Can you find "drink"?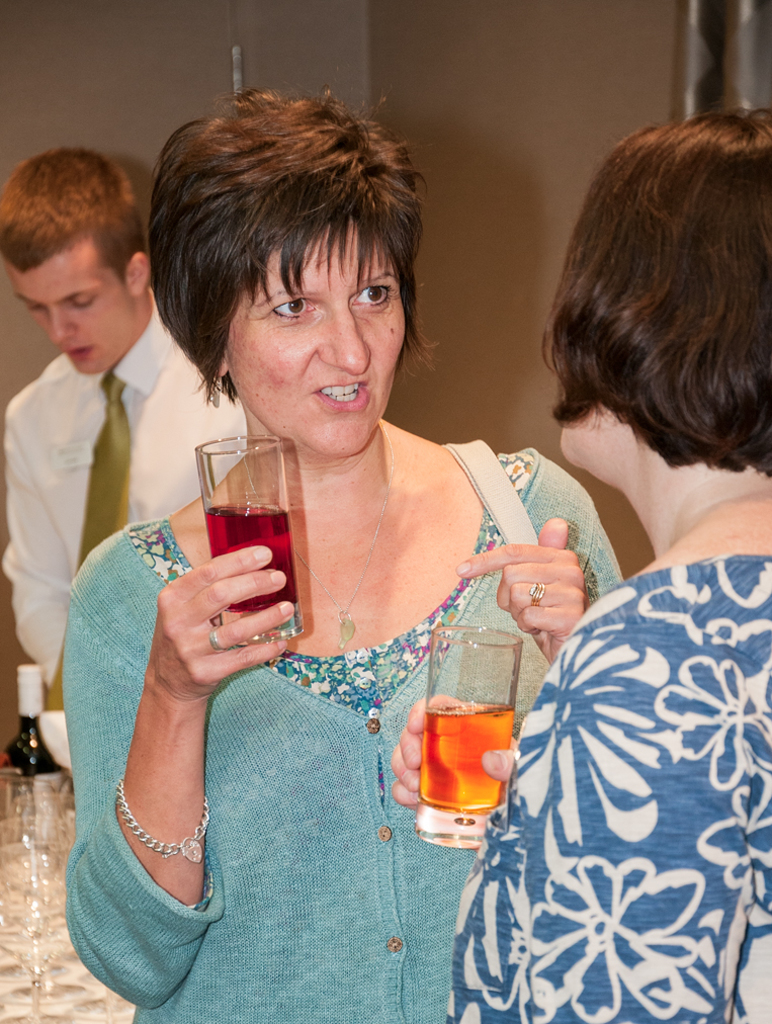
Yes, bounding box: crop(405, 691, 522, 838).
